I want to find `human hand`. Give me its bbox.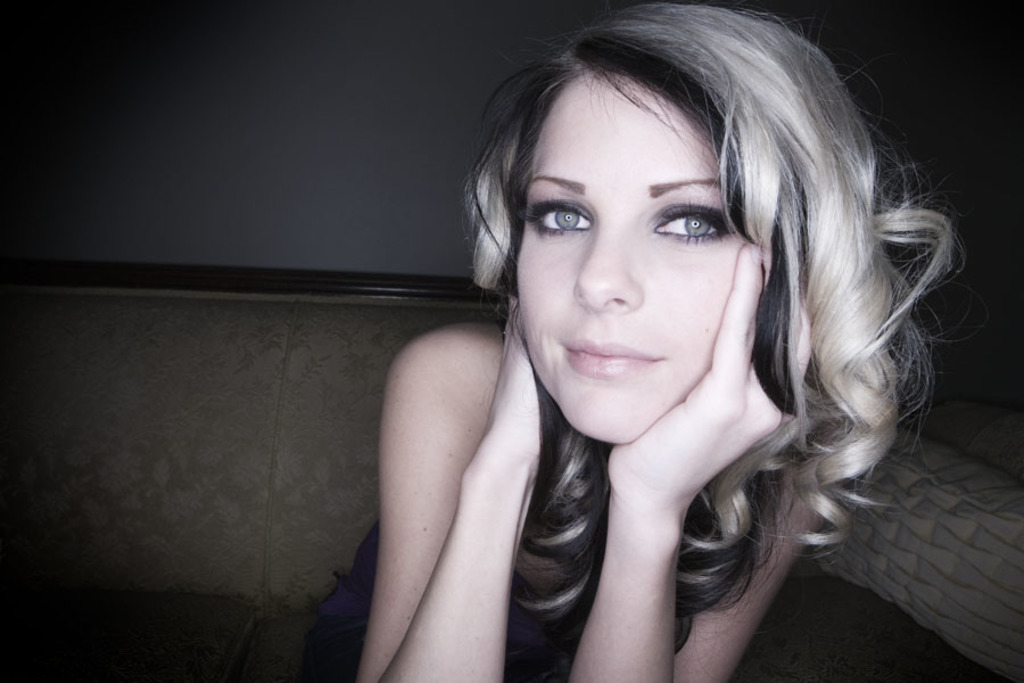
472, 296, 545, 488.
